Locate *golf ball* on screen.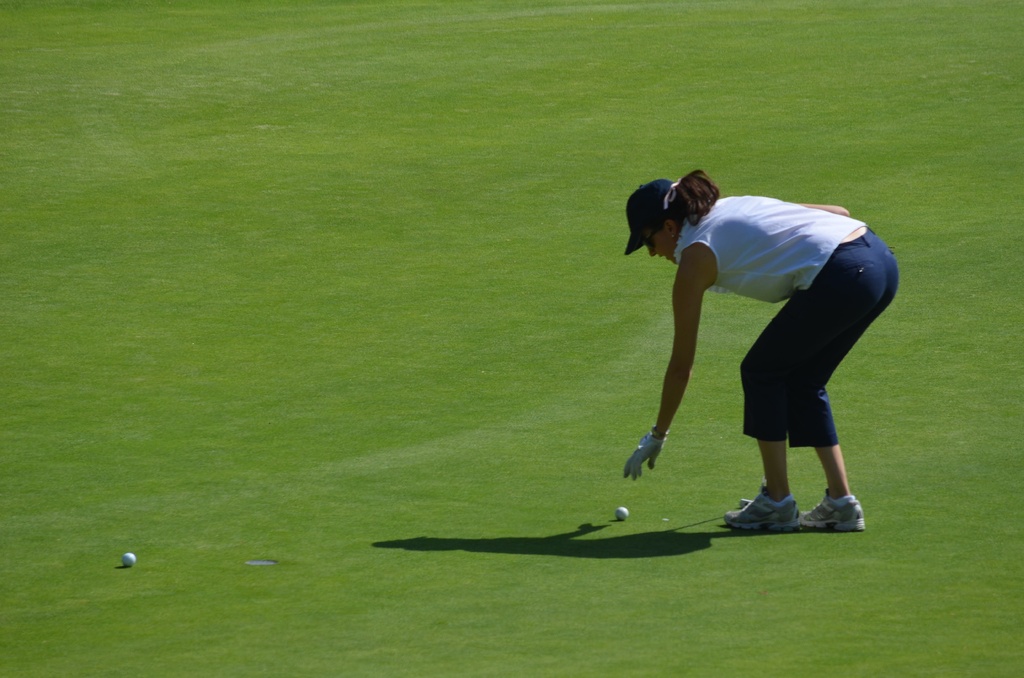
On screen at <bbox>609, 501, 635, 523</bbox>.
